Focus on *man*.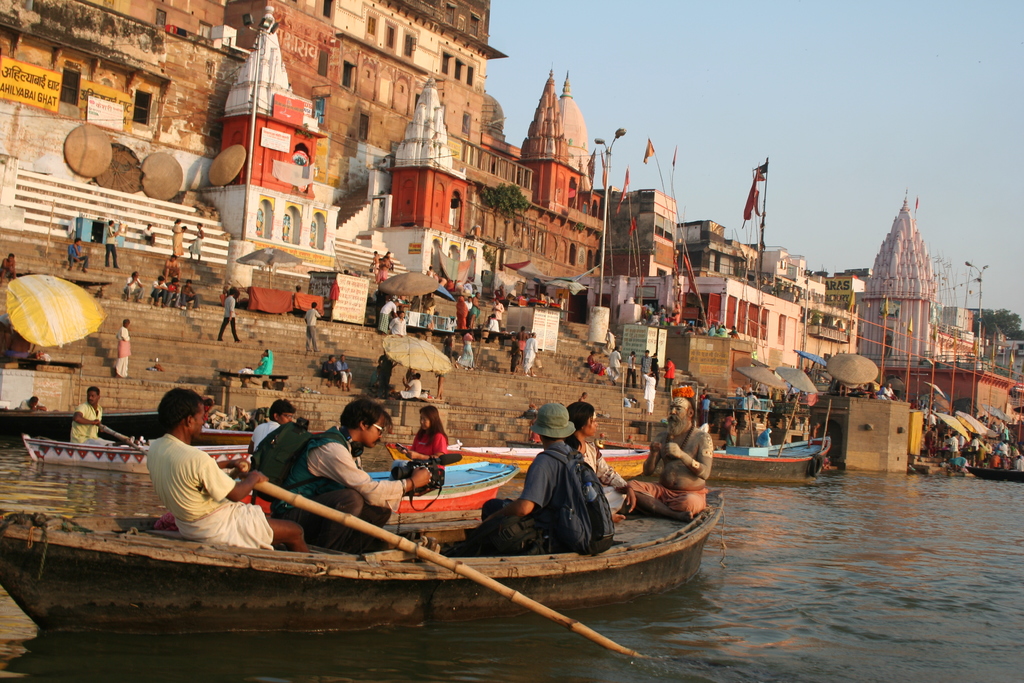
Focused at (x1=124, y1=270, x2=145, y2=303).
